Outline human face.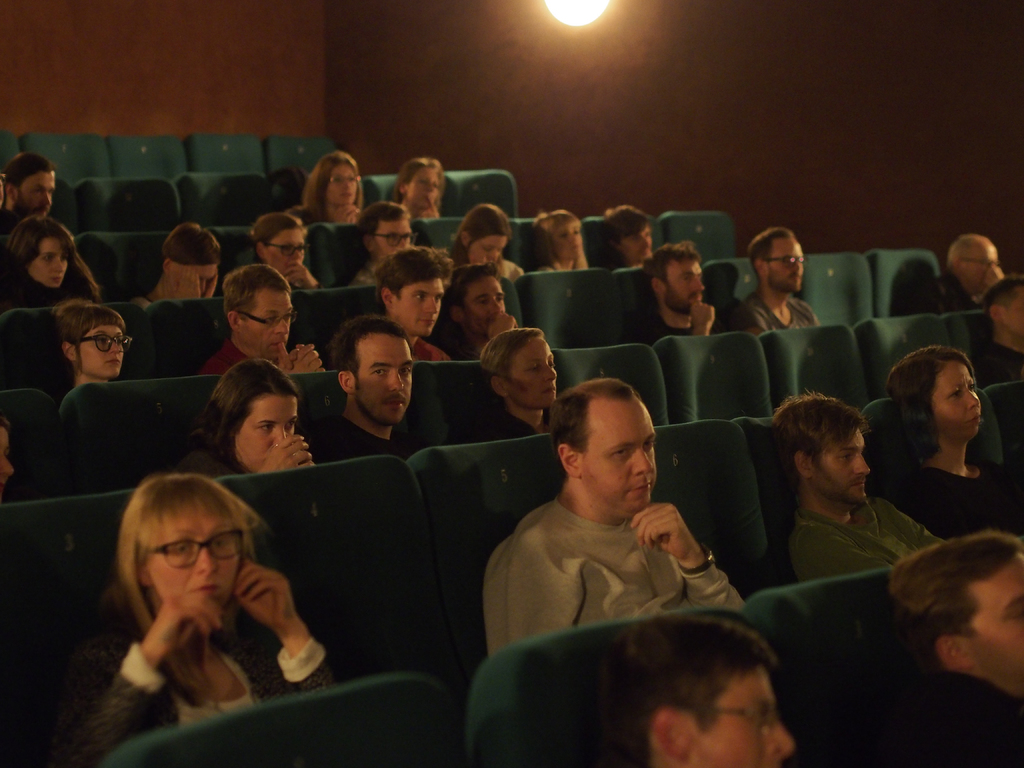
Outline: {"left": 372, "top": 220, "right": 416, "bottom": 255}.
